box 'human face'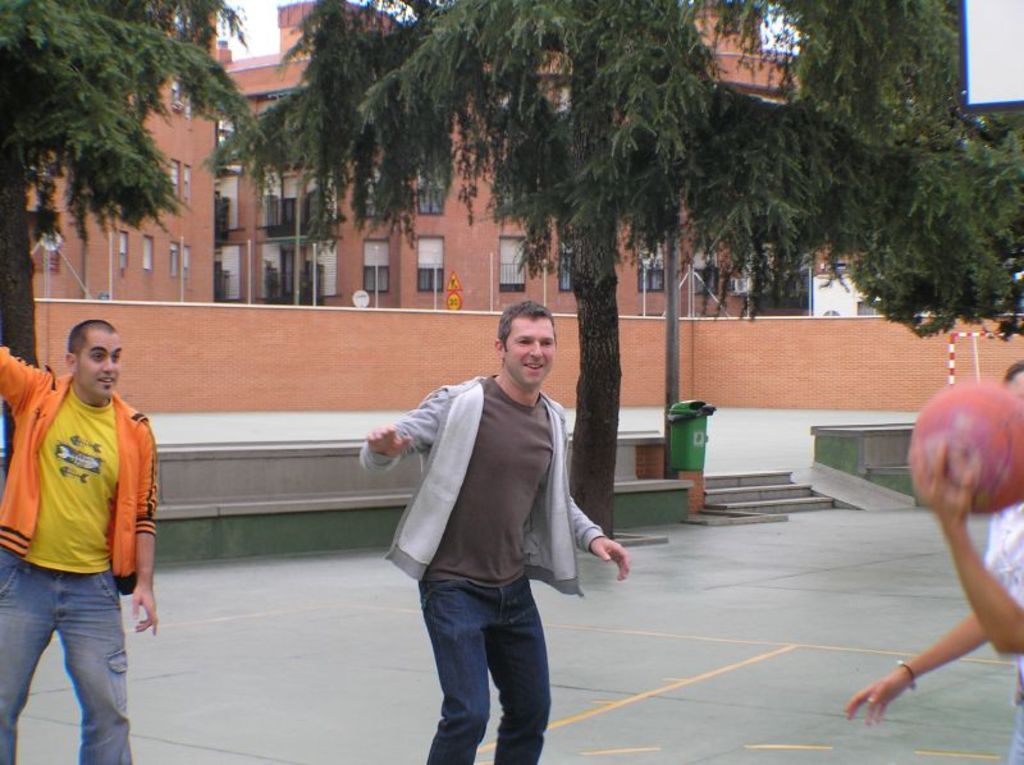
pyautogui.locateOnScreen(500, 316, 556, 388)
